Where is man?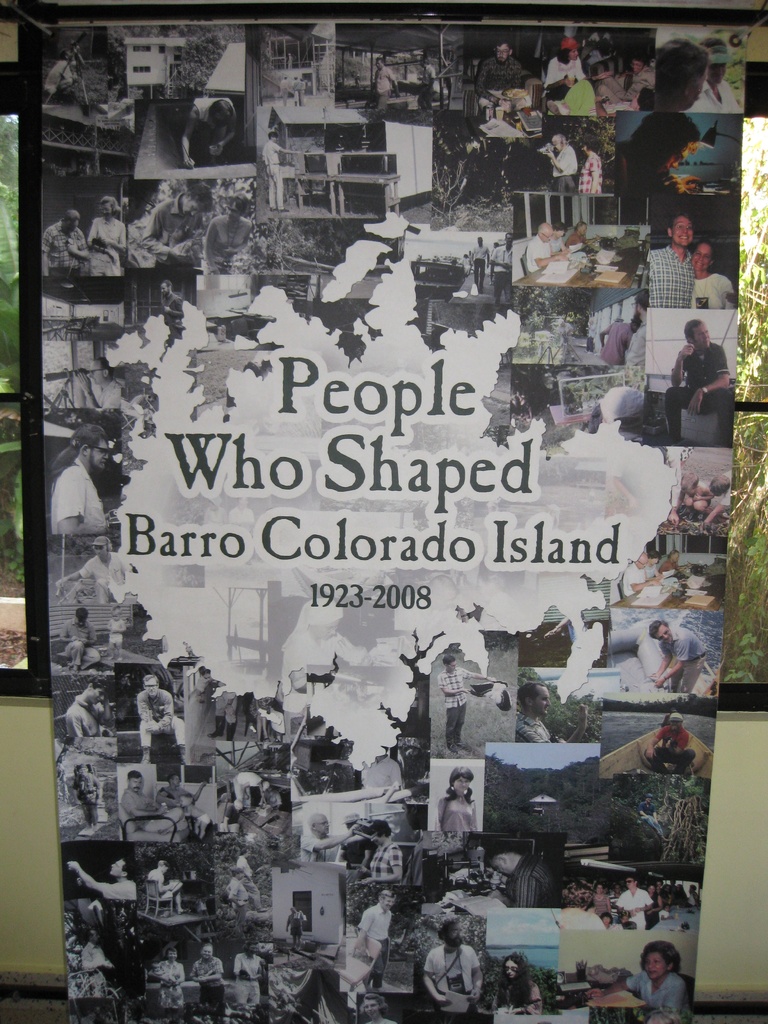
{"left": 136, "top": 675, "right": 181, "bottom": 762}.
